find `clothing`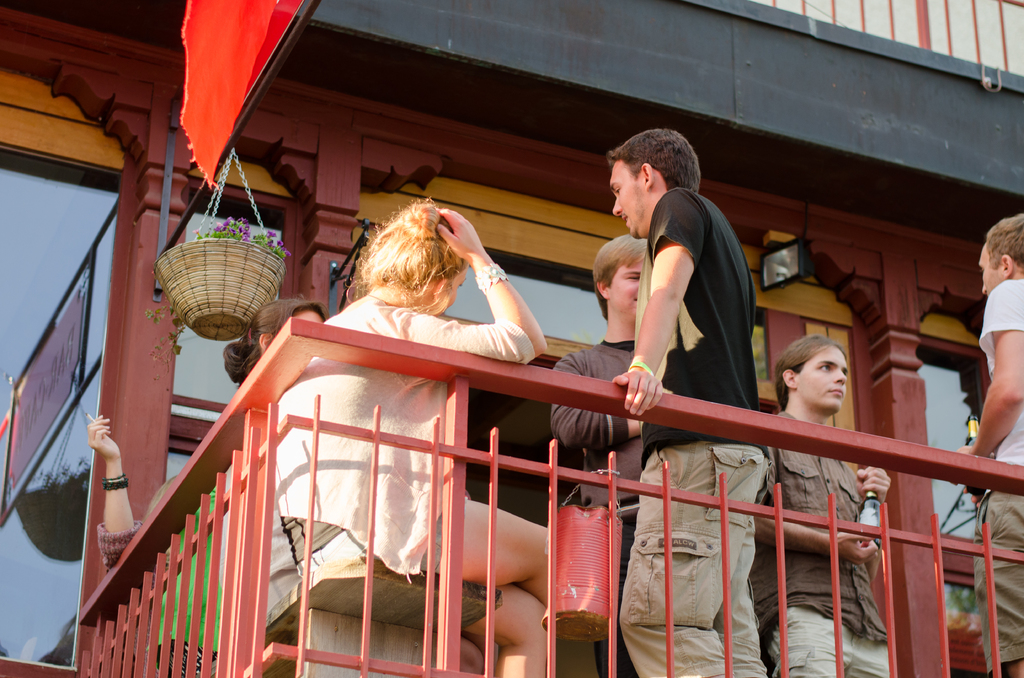
<bbox>612, 182, 769, 673</bbox>
